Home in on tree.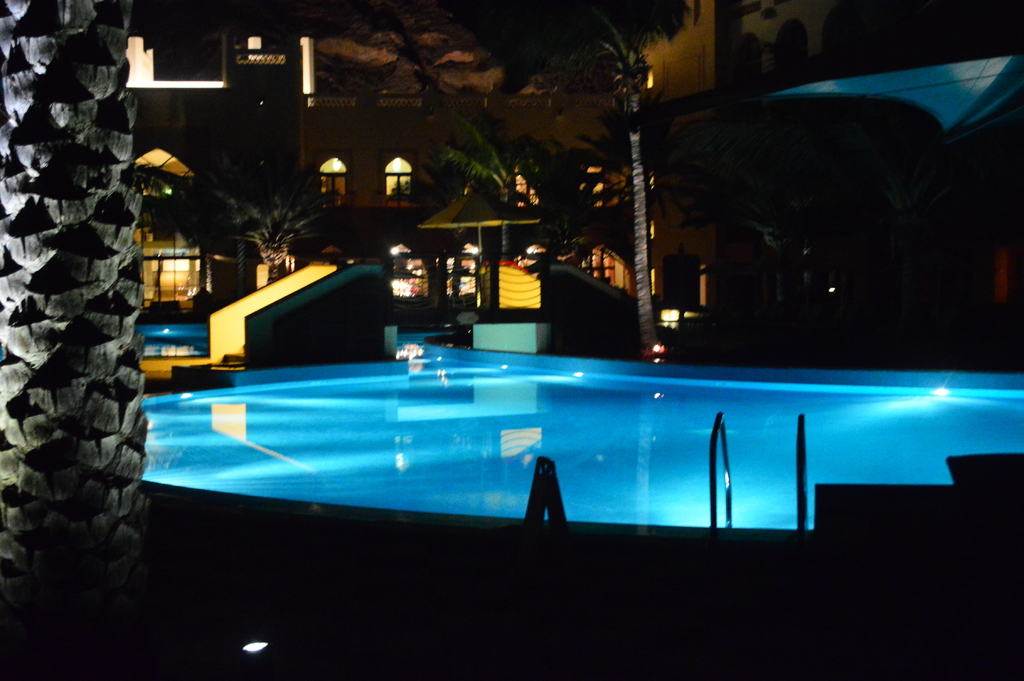
Homed in at [545, 0, 691, 353].
